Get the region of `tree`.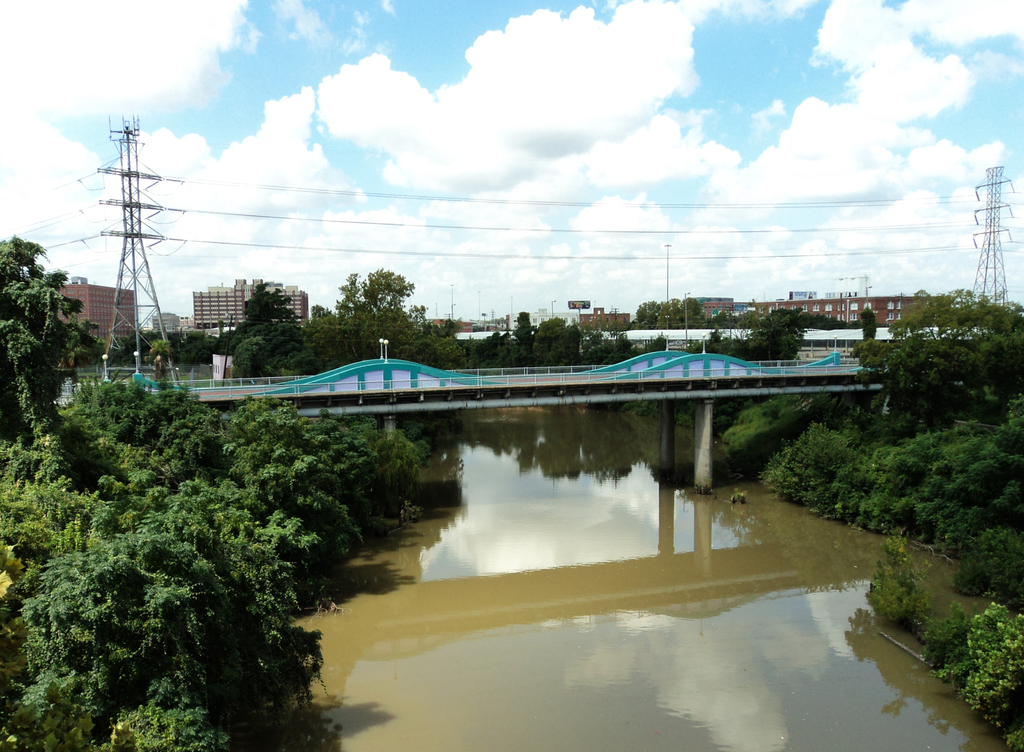
box=[858, 288, 1023, 427].
